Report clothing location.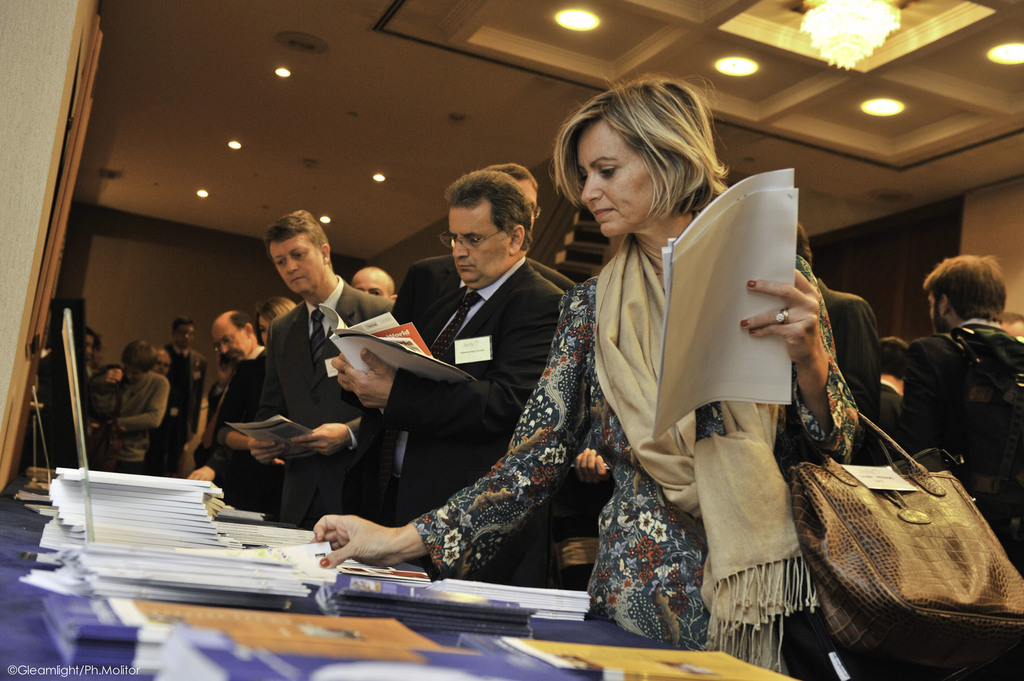
Report: pyautogui.locateOnScreen(159, 342, 205, 476).
